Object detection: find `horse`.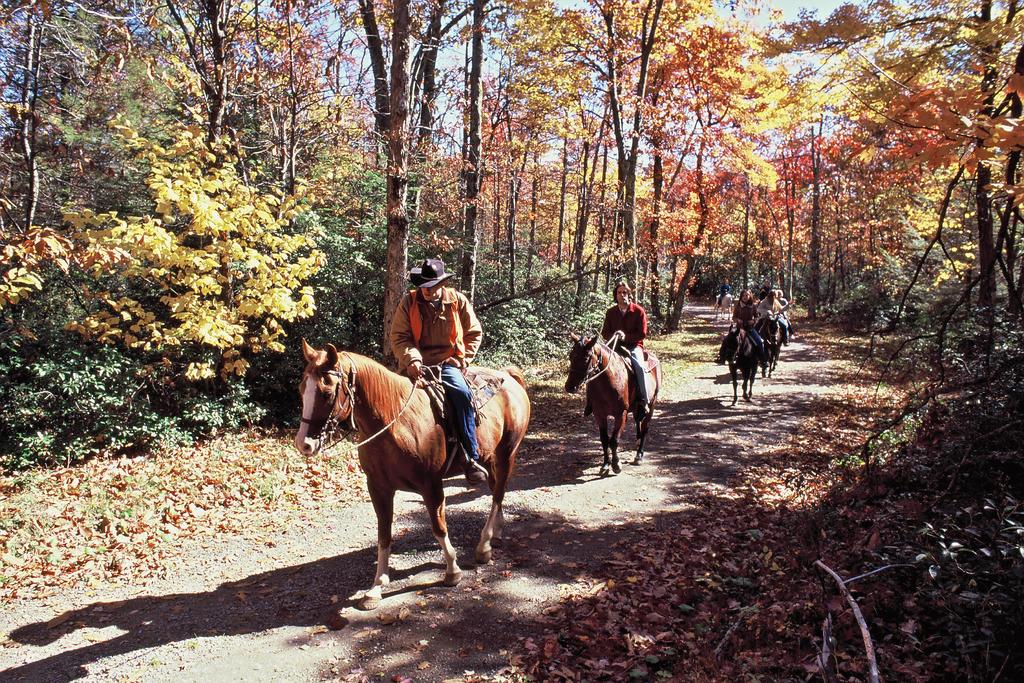
Rect(293, 337, 533, 616).
